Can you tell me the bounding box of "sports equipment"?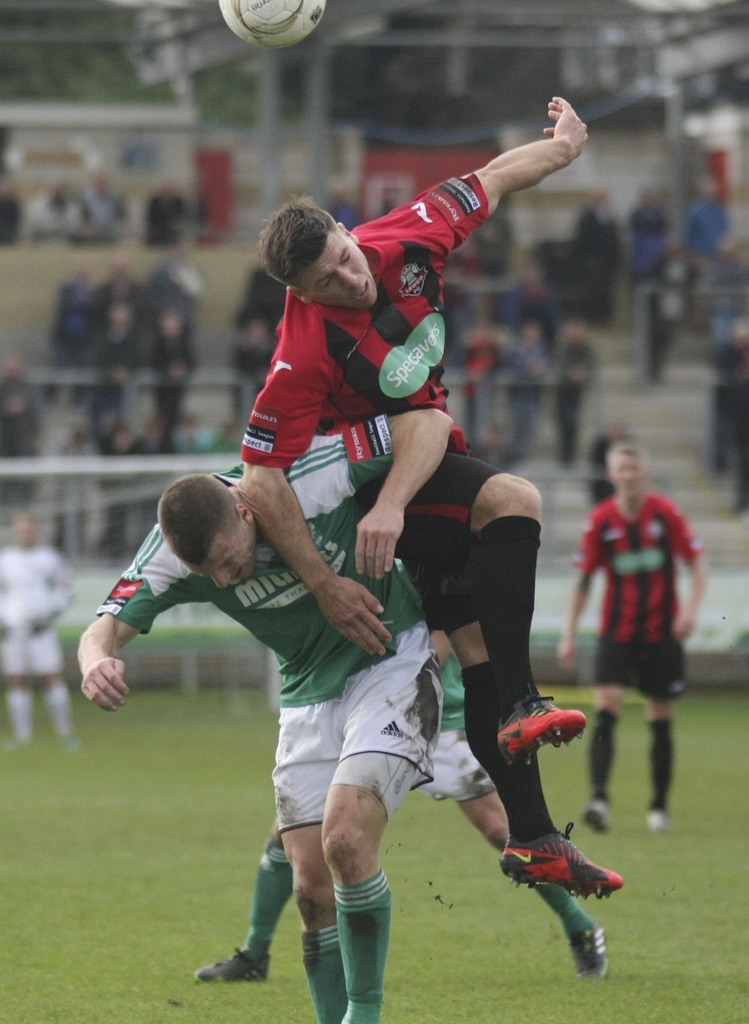
(220,0,328,48).
